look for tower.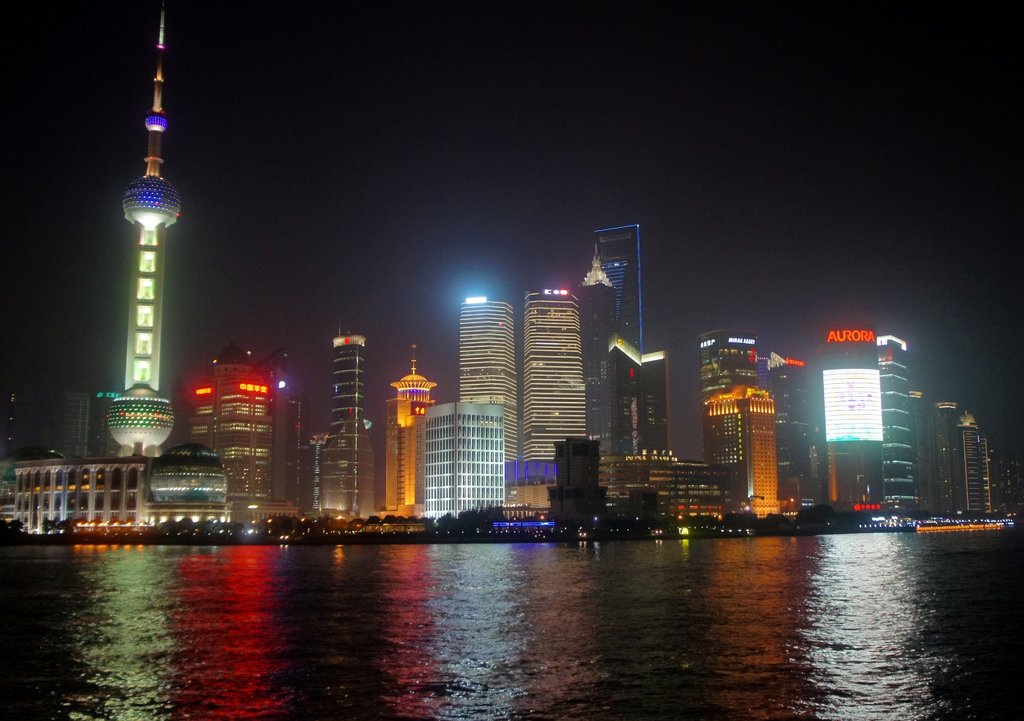
Found: [385, 341, 438, 506].
